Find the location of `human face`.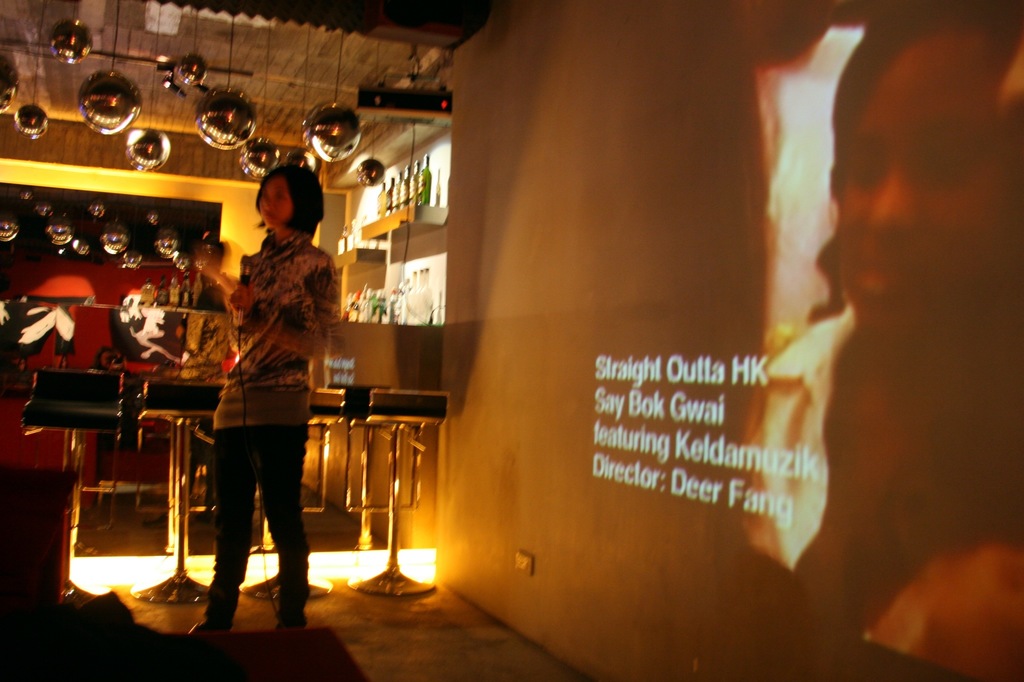
Location: region(845, 26, 1007, 338).
